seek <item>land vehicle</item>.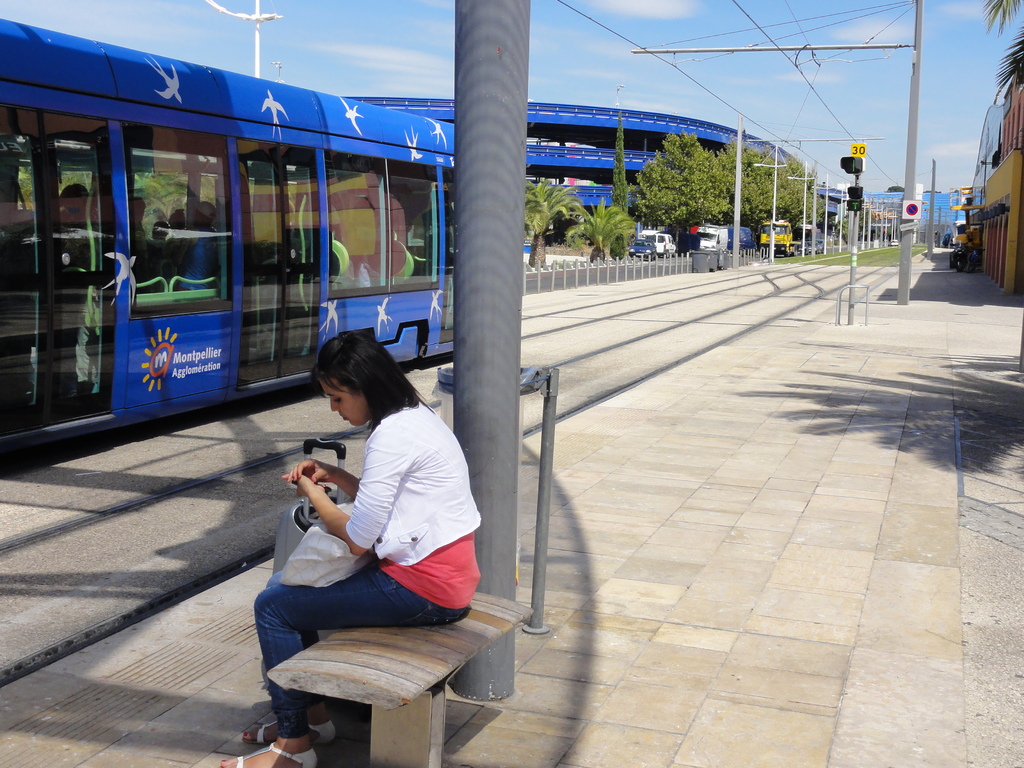
x1=0 y1=45 x2=525 y2=461.
